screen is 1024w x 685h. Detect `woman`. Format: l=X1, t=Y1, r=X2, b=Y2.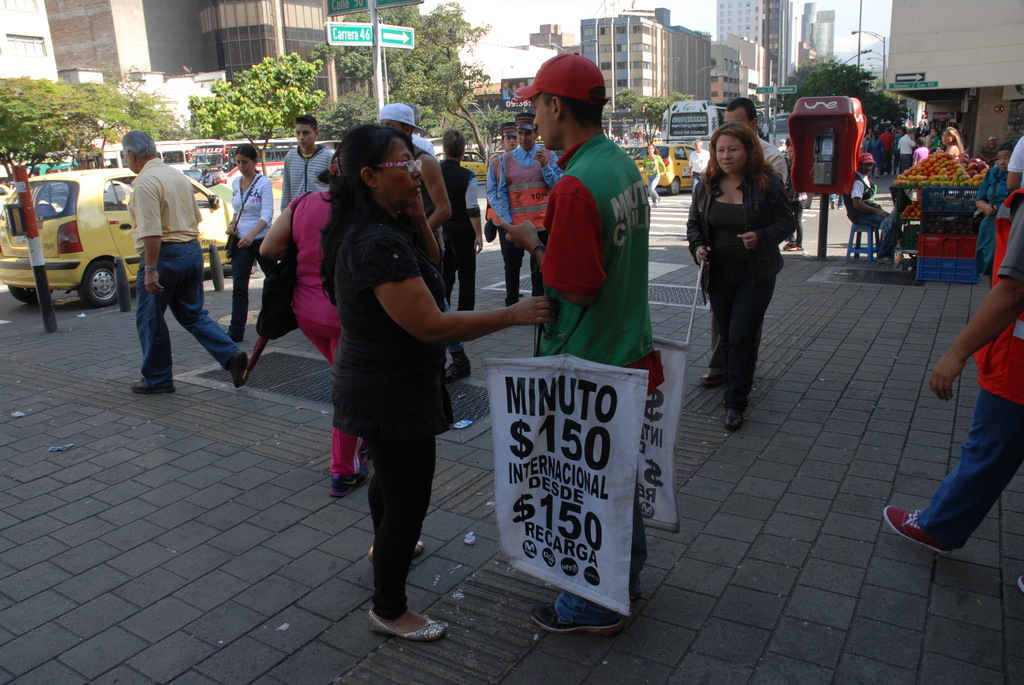
l=225, t=141, r=273, b=345.
